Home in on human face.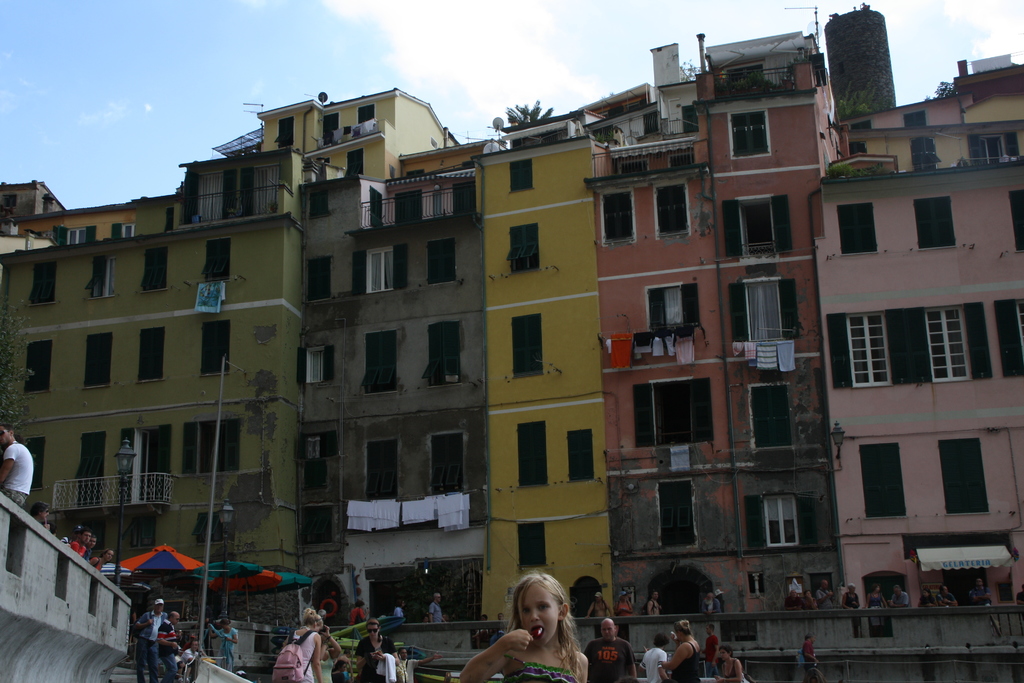
Homed in at bbox=[717, 650, 731, 664].
